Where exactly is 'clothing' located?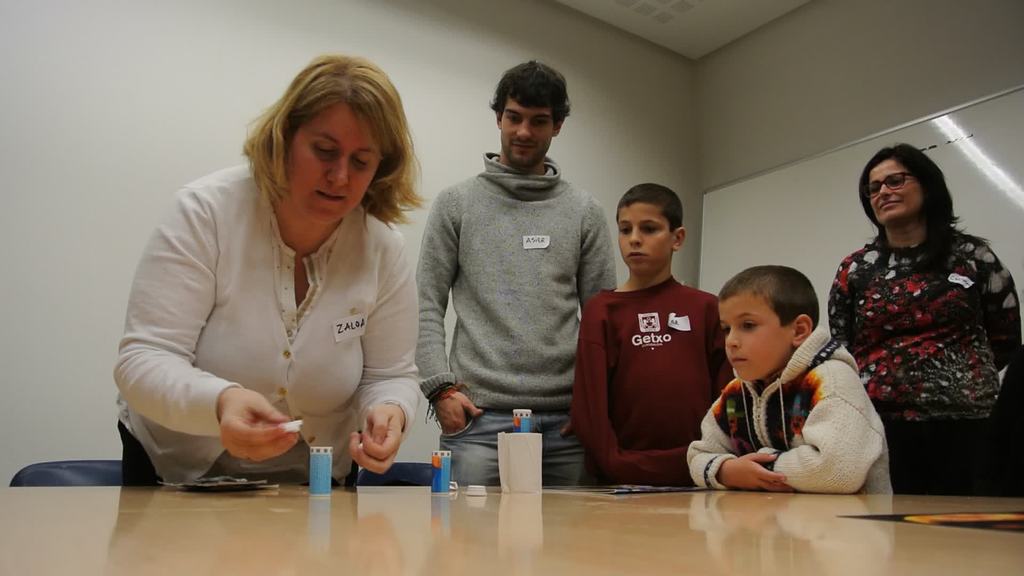
Its bounding box is x1=685, y1=315, x2=892, y2=496.
